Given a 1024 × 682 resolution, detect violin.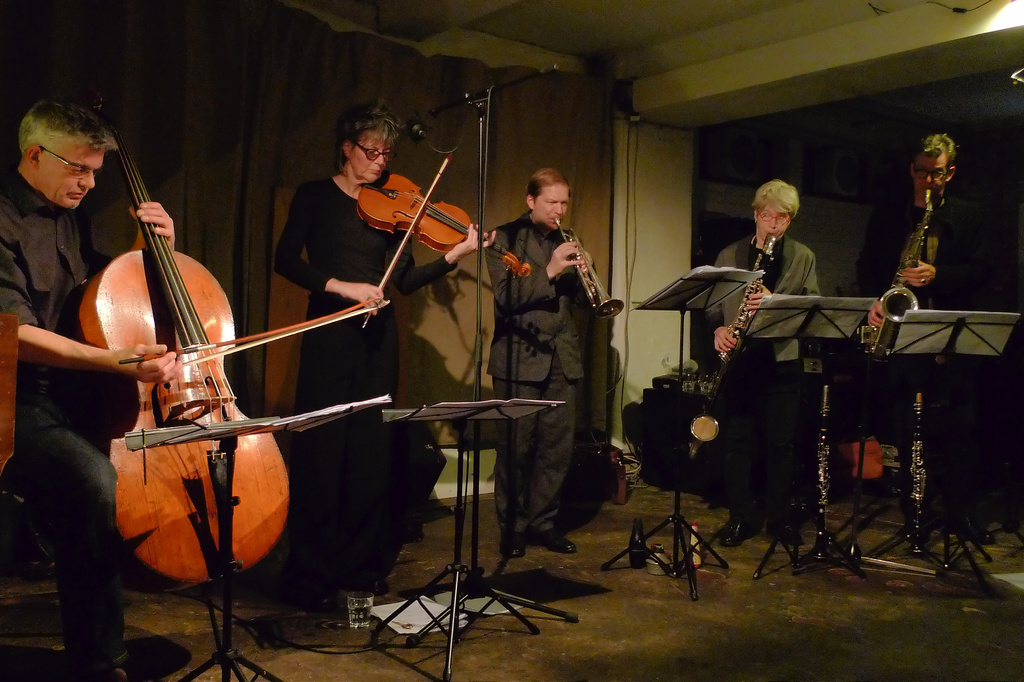
rect(72, 82, 392, 607).
